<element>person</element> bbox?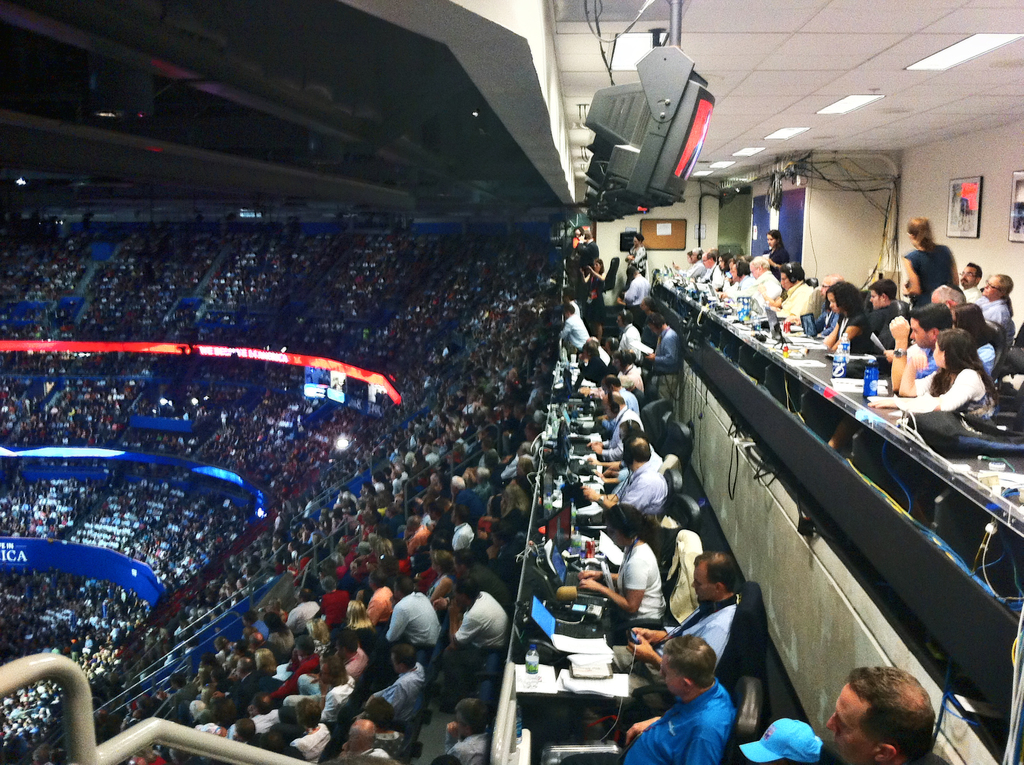
box=[282, 581, 321, 642]
